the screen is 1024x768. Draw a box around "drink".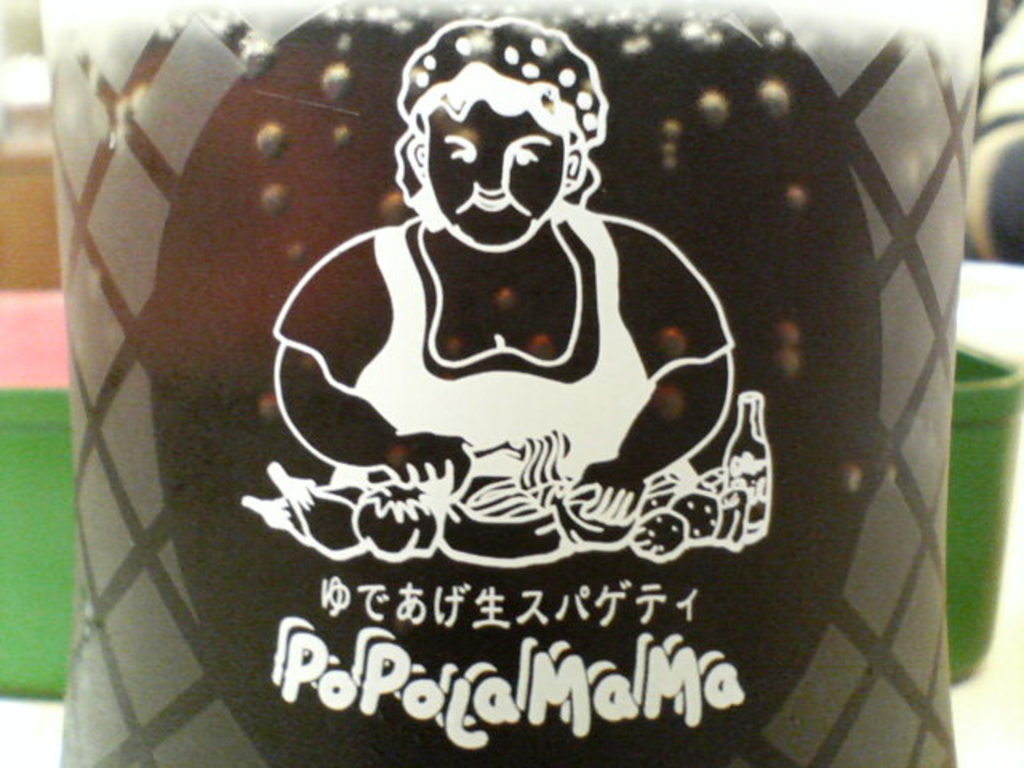
x1=58 y1=0 x2=962 y2=766.
